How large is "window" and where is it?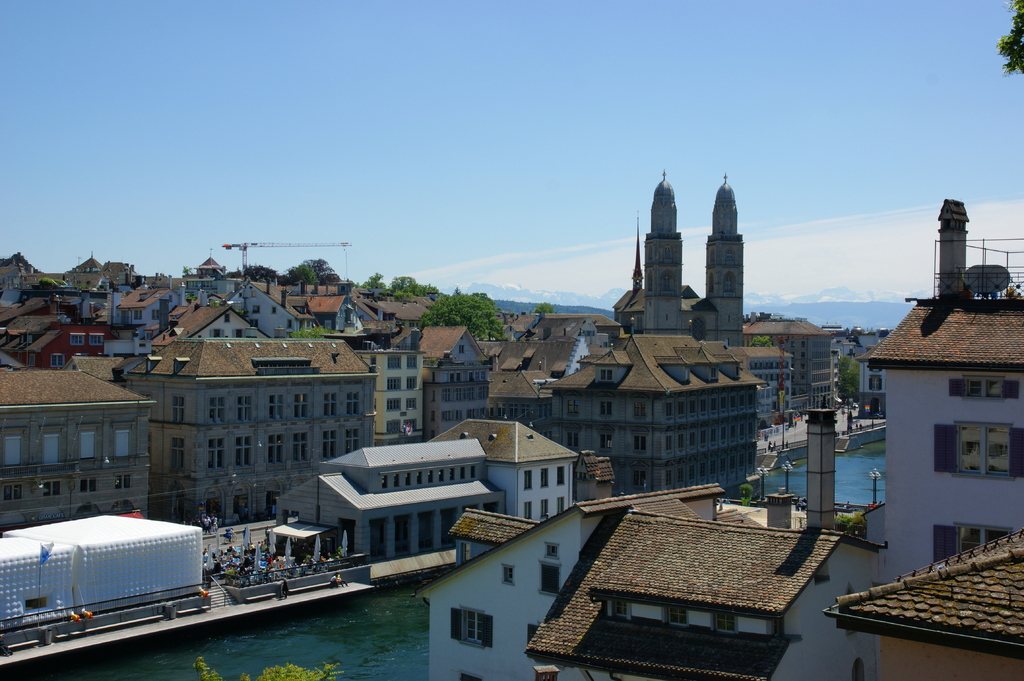
Bounding box: <box>957,525,1013,556</box>.
